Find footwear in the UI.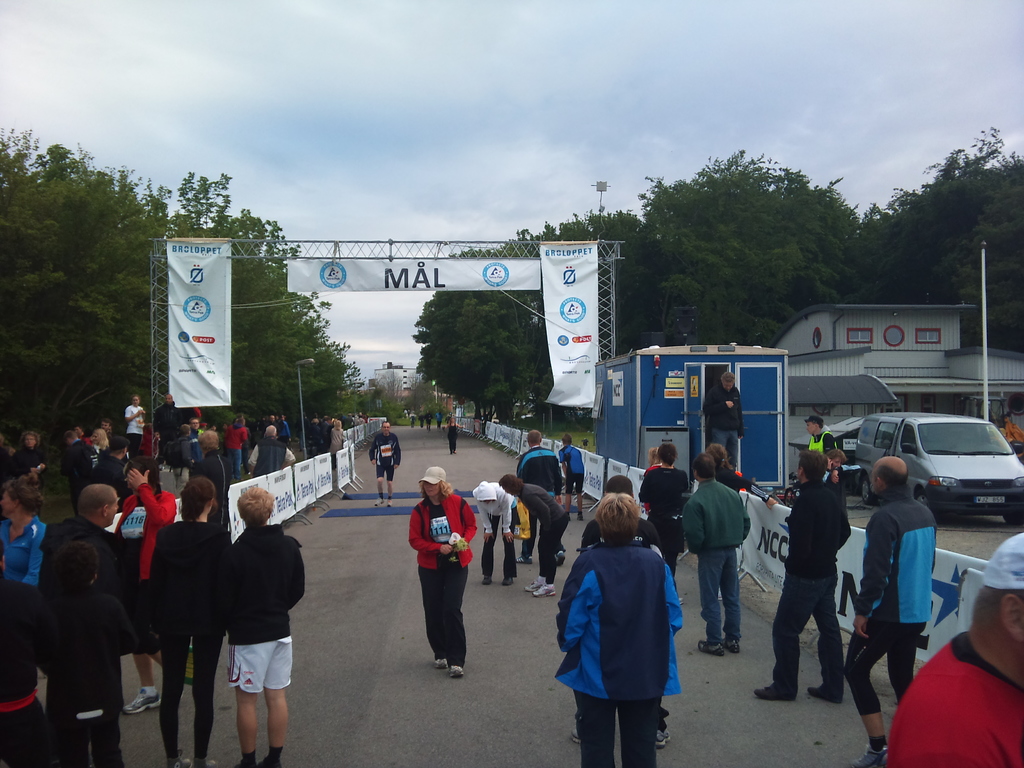
UI element at Rect(651, 726, 672, 748).
